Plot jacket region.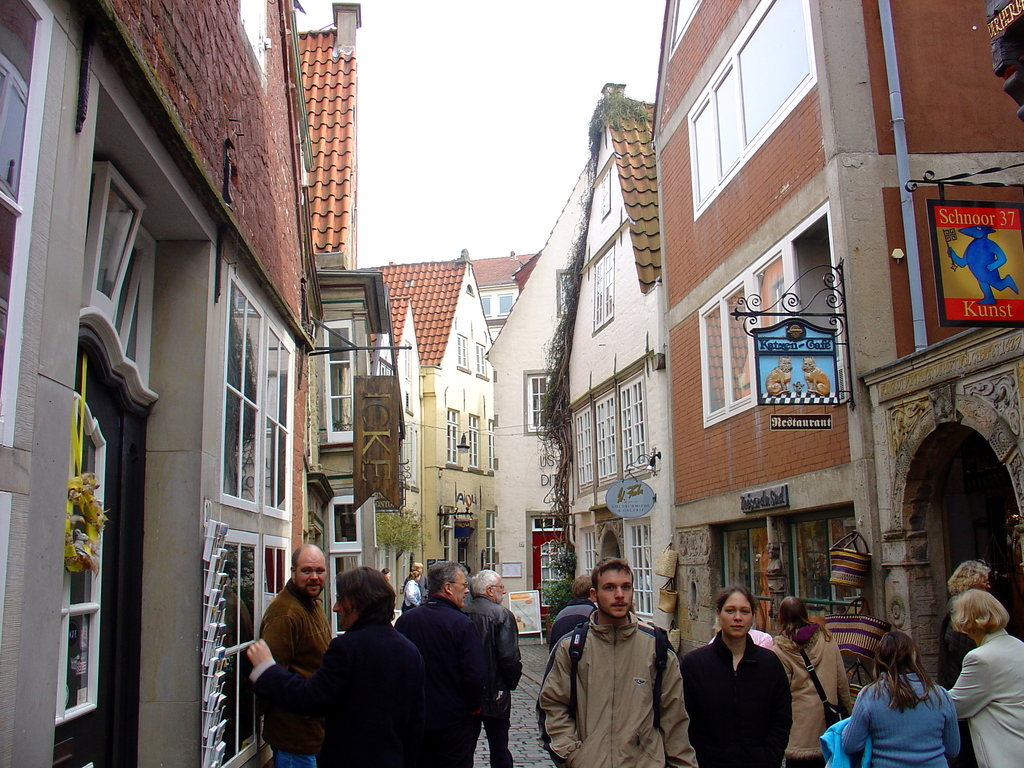
Plotted at [x1=468, y1=594, x2=524, y2=669].
